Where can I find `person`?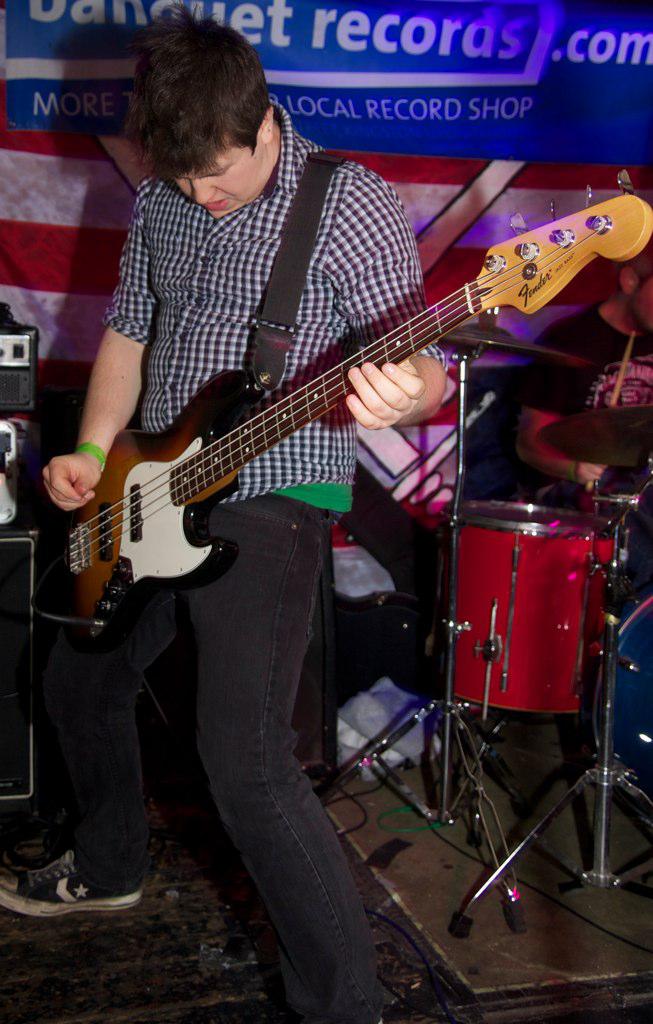
You can find it at 31, 21, 444, 1023.
